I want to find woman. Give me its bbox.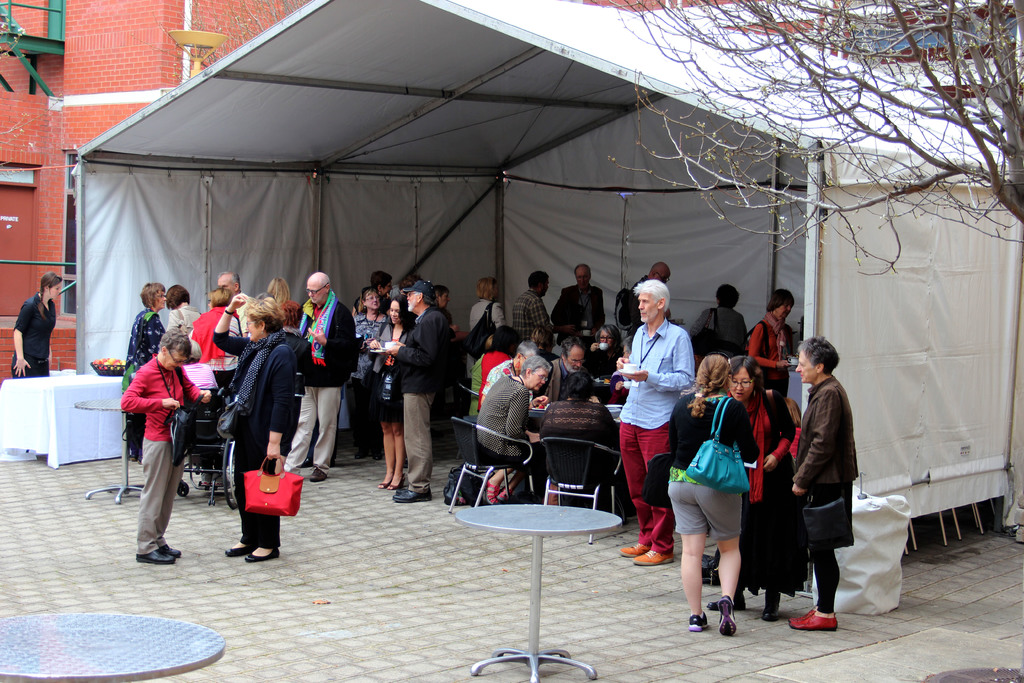
[x1=119, y1=317, x2=212, y2=552].
